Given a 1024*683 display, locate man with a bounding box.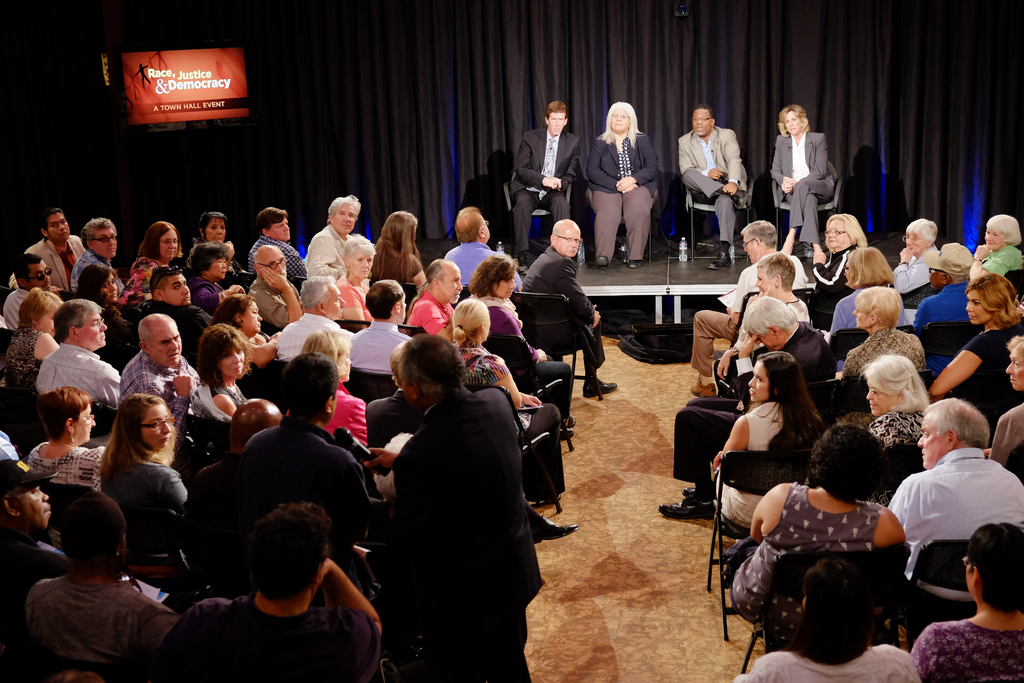
Located: 247, 205, 307, 275.
